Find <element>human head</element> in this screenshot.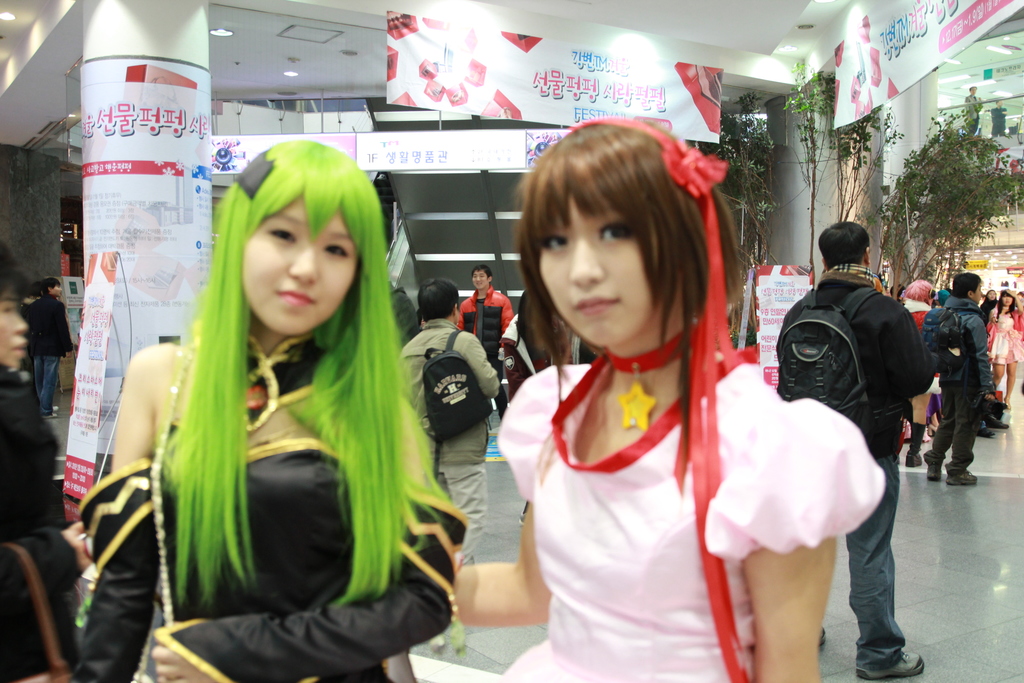
The bounding box for <element>human head</element> is <region>816, 219, 874, 268</region>.
